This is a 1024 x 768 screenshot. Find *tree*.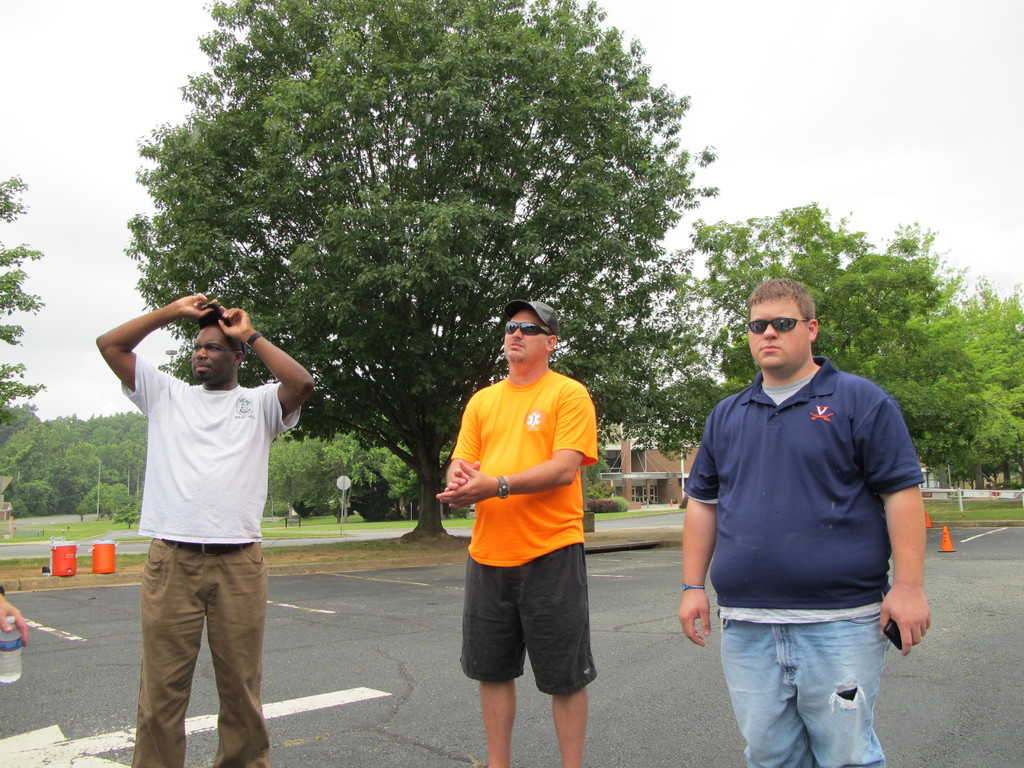
Bounding box: bbox(944, 283, 1023, 490).
